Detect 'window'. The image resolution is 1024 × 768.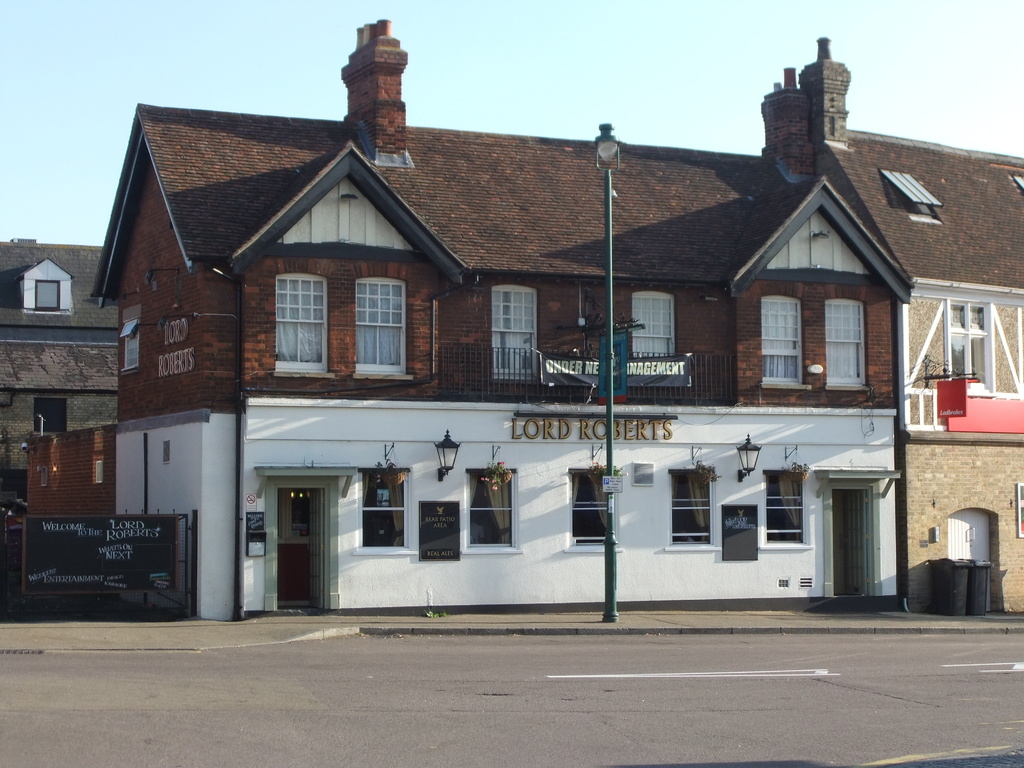
Rect(10, 250, 90, 323).
